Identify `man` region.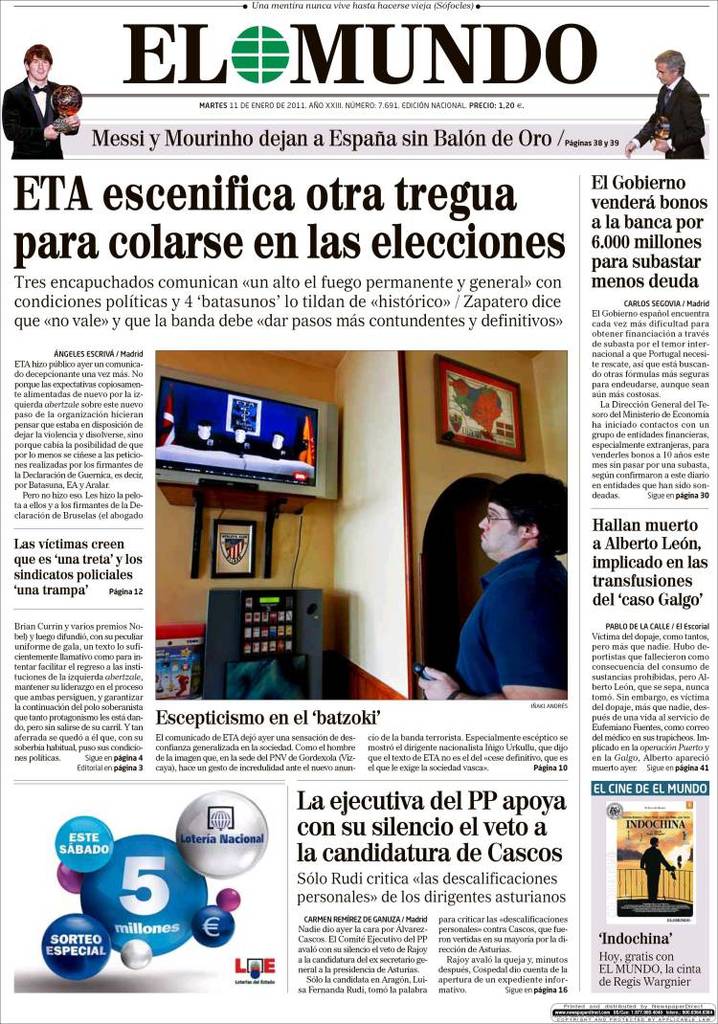
Region: <box>427,472,586,711</box>.
